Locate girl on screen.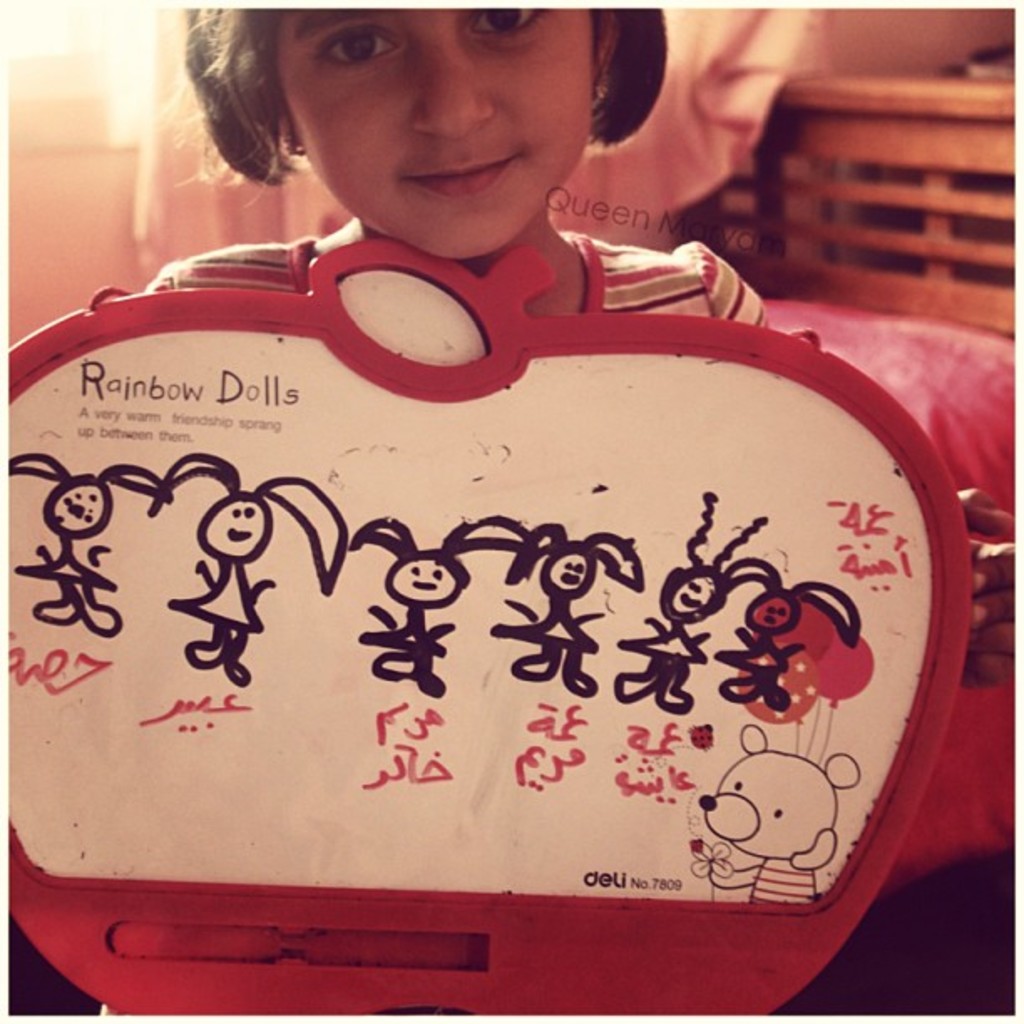
On screen at region(97, 0, 1022, 1022).
